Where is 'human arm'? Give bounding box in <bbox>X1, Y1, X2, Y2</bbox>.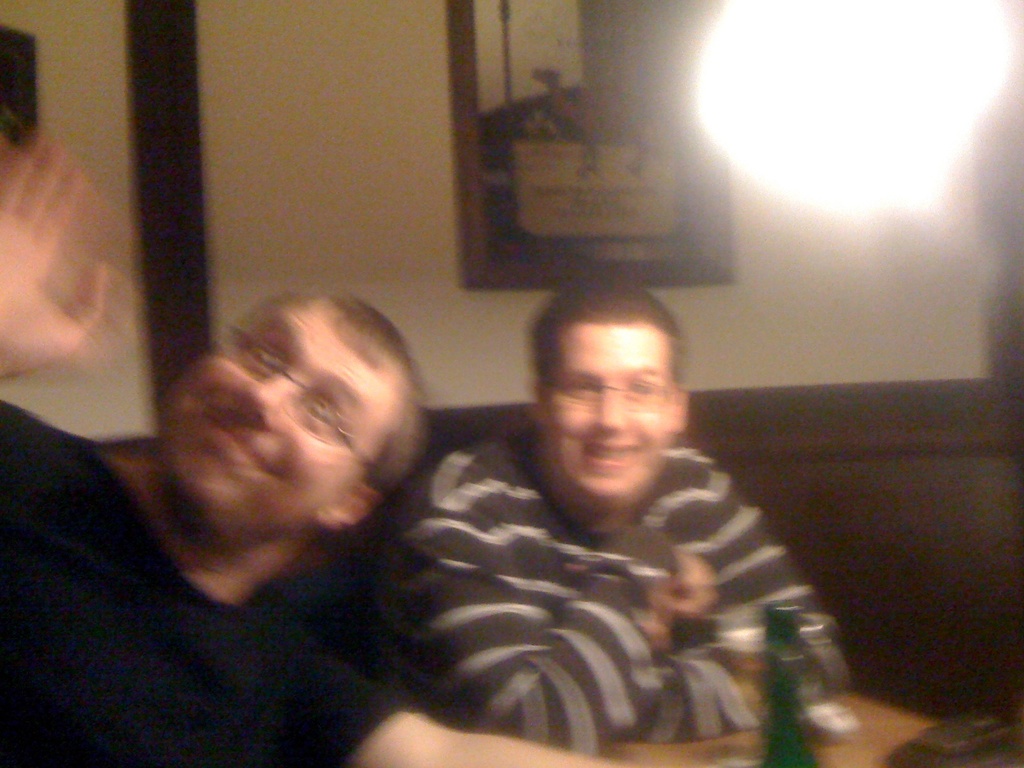
<bbox>401, 465, 728, 752</bbox>.
